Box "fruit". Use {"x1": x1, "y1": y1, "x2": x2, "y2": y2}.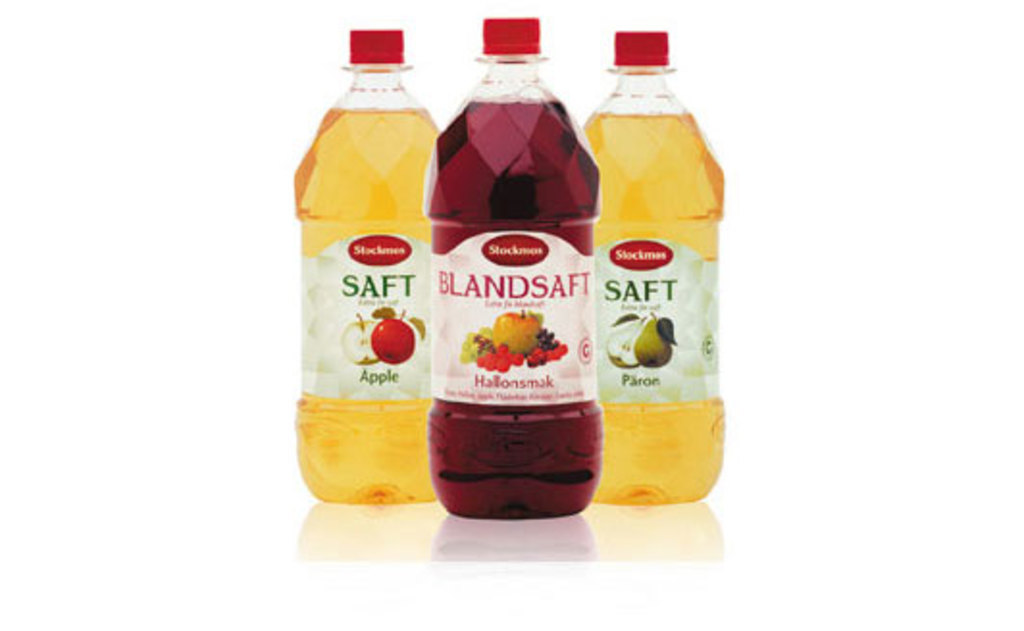
{"x1": 633, "y1": 304, "x2": 676, "y2": 354}.
